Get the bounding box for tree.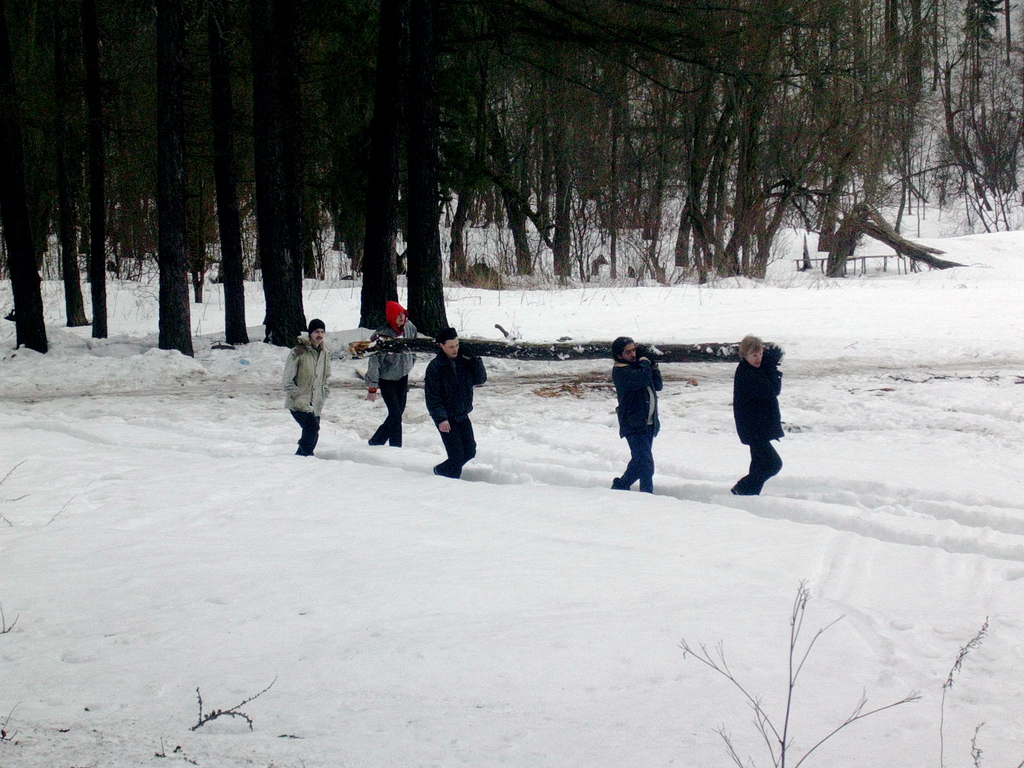
0, 0, 446, 335.
